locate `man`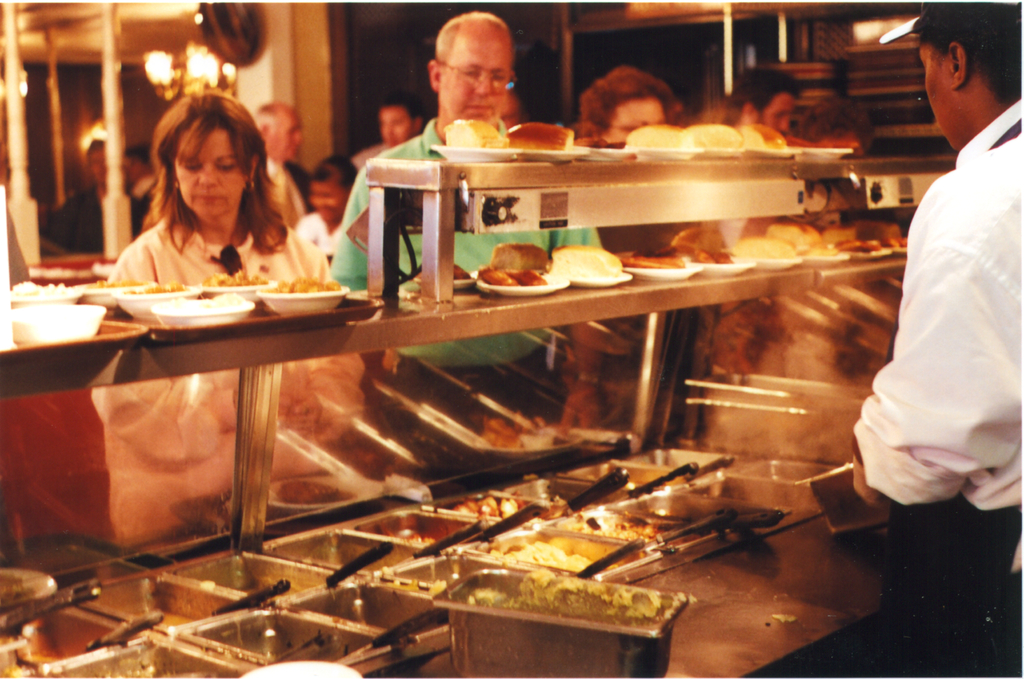
box(374, 100, 424, 154)
